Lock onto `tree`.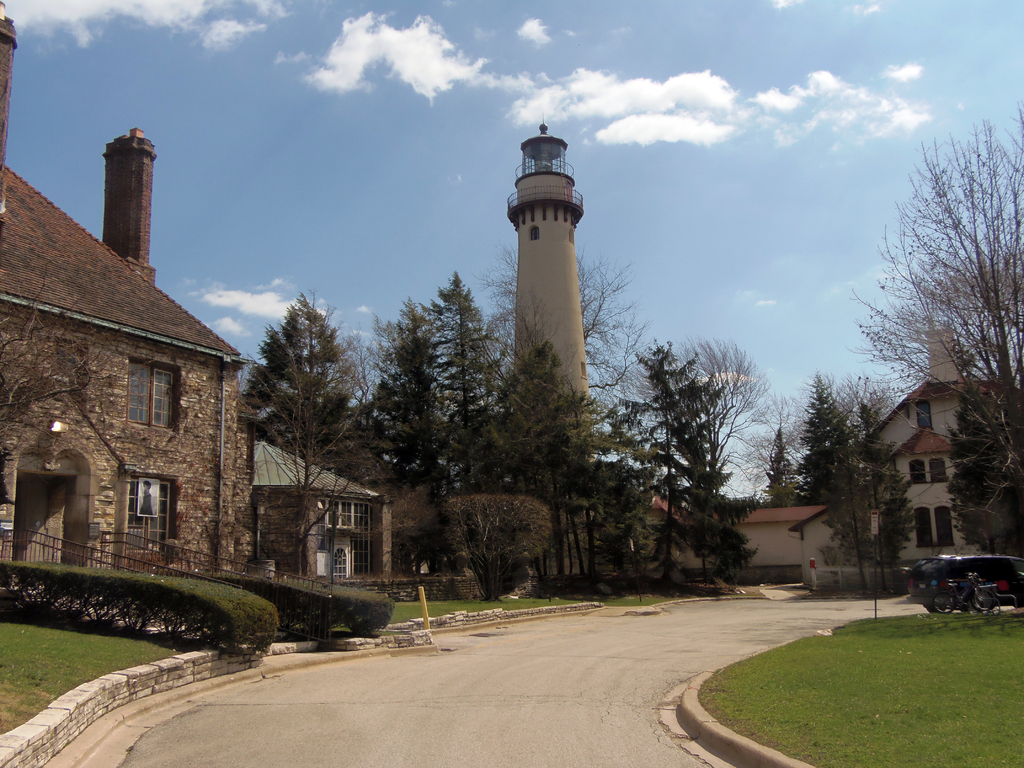
Locked: detection(247, 288, 376, 582).
